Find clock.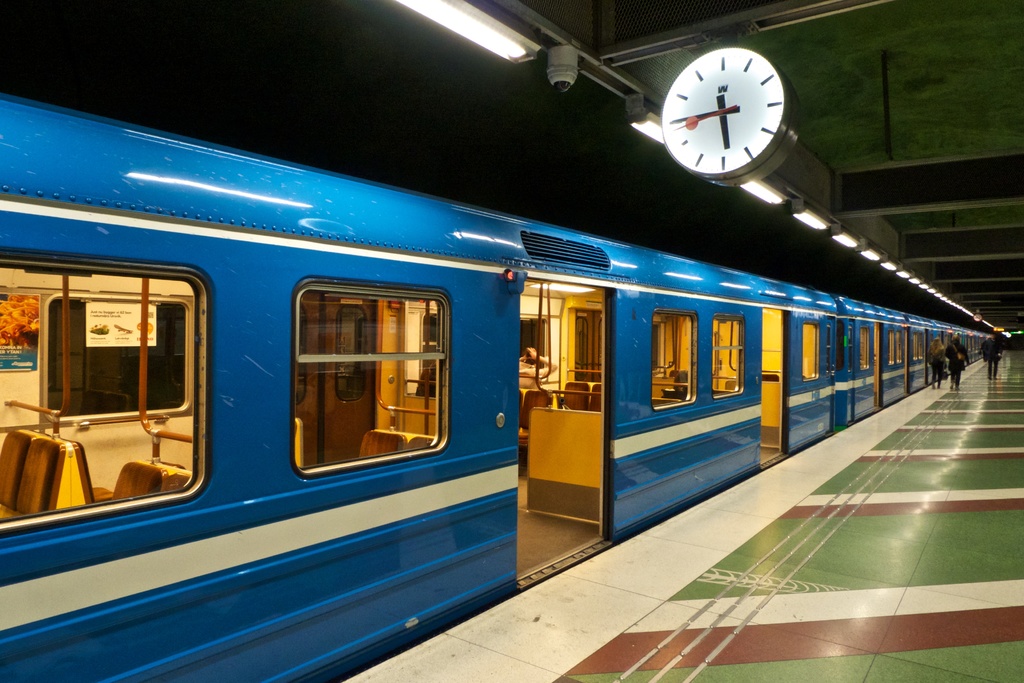
detection(661, 45, 791, 185).
